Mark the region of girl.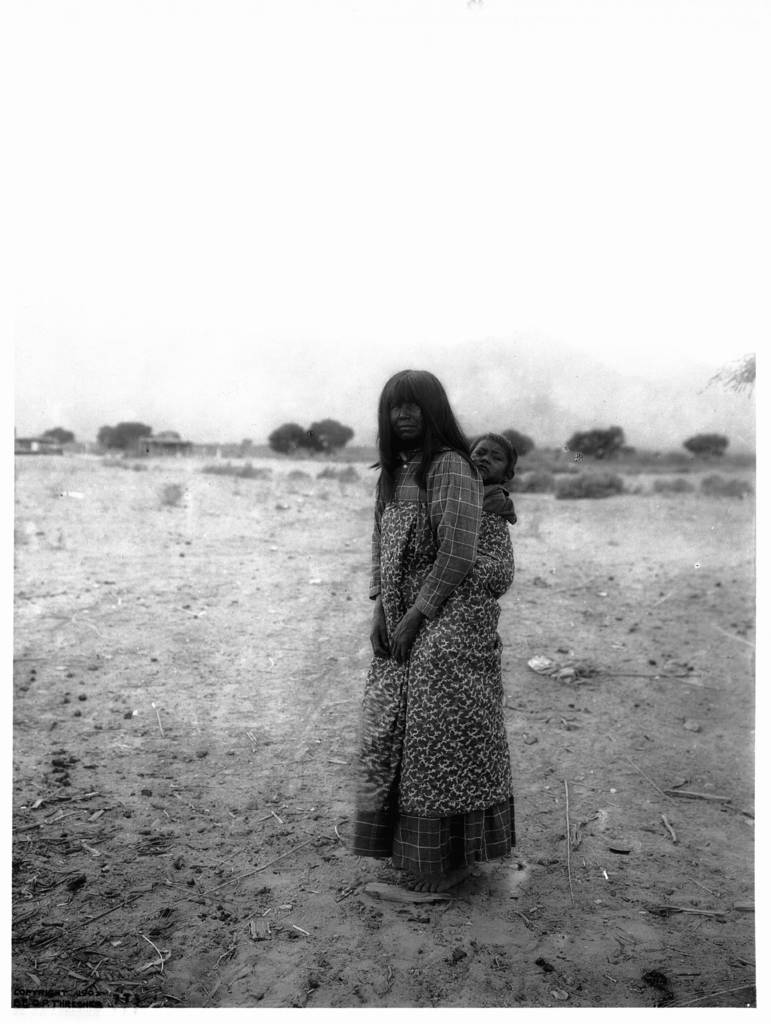
Region: [x1=355, y1=369, x2=513, y2=897].
